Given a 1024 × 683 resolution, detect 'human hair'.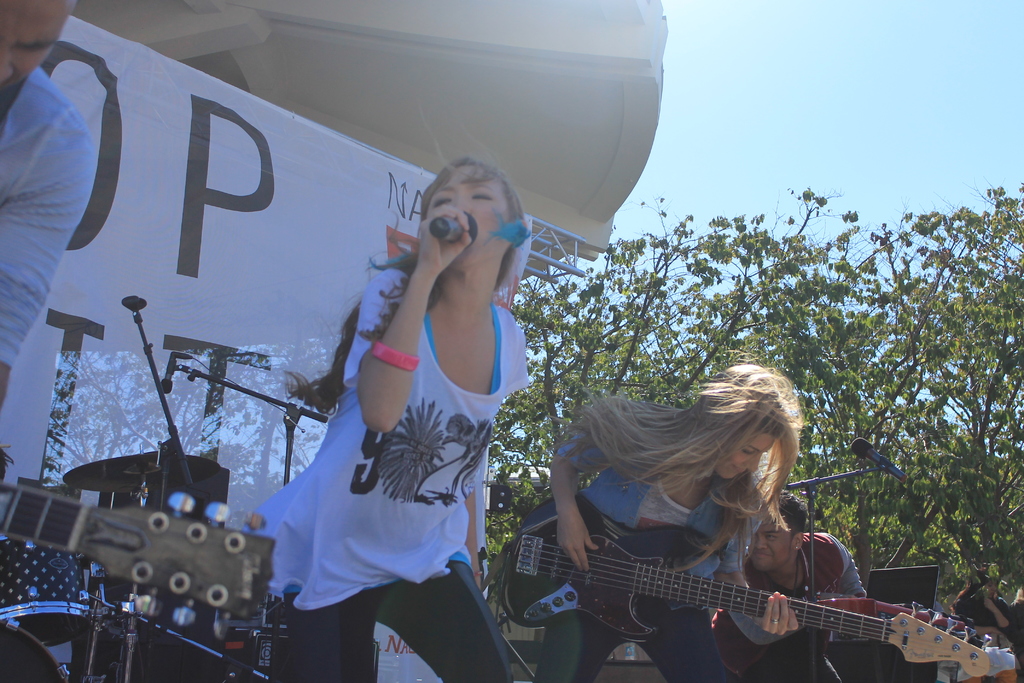
region(282, 158, 525, 420).
